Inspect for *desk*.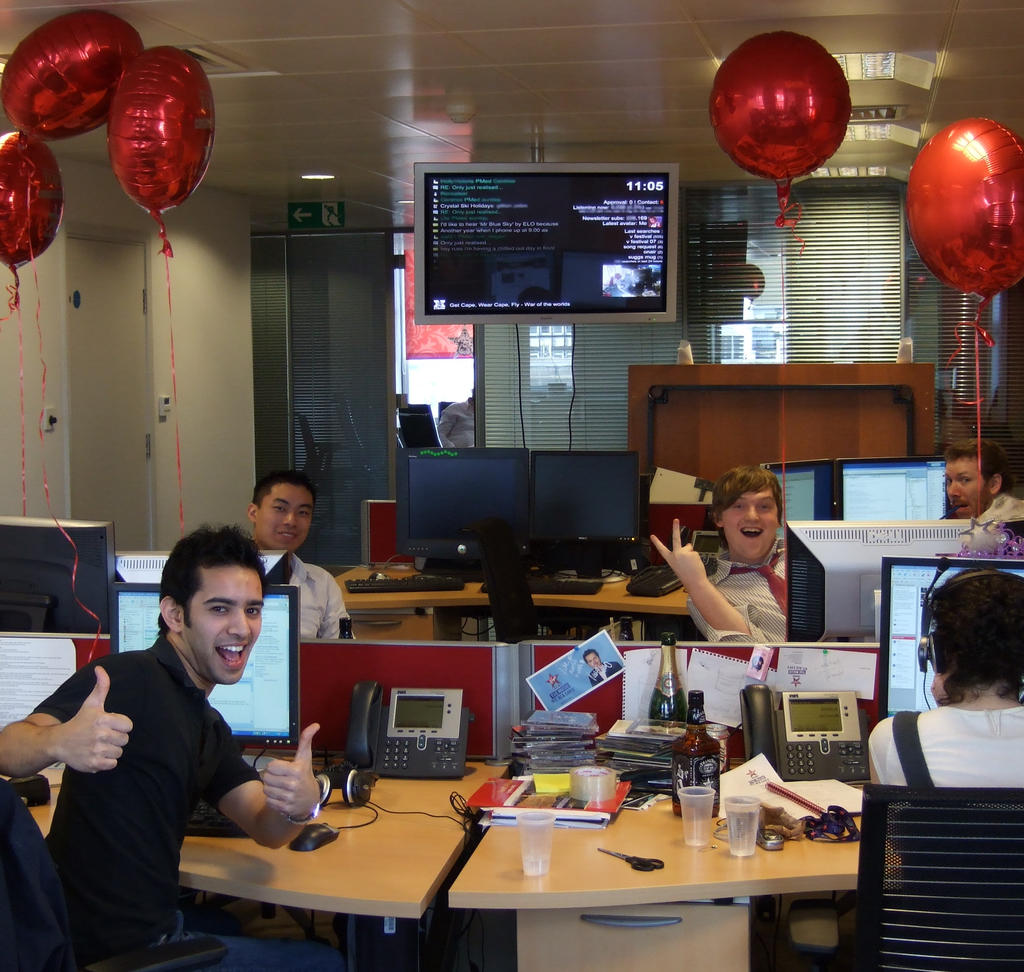
Inspection: BBox(140, 707, 908, 971).
